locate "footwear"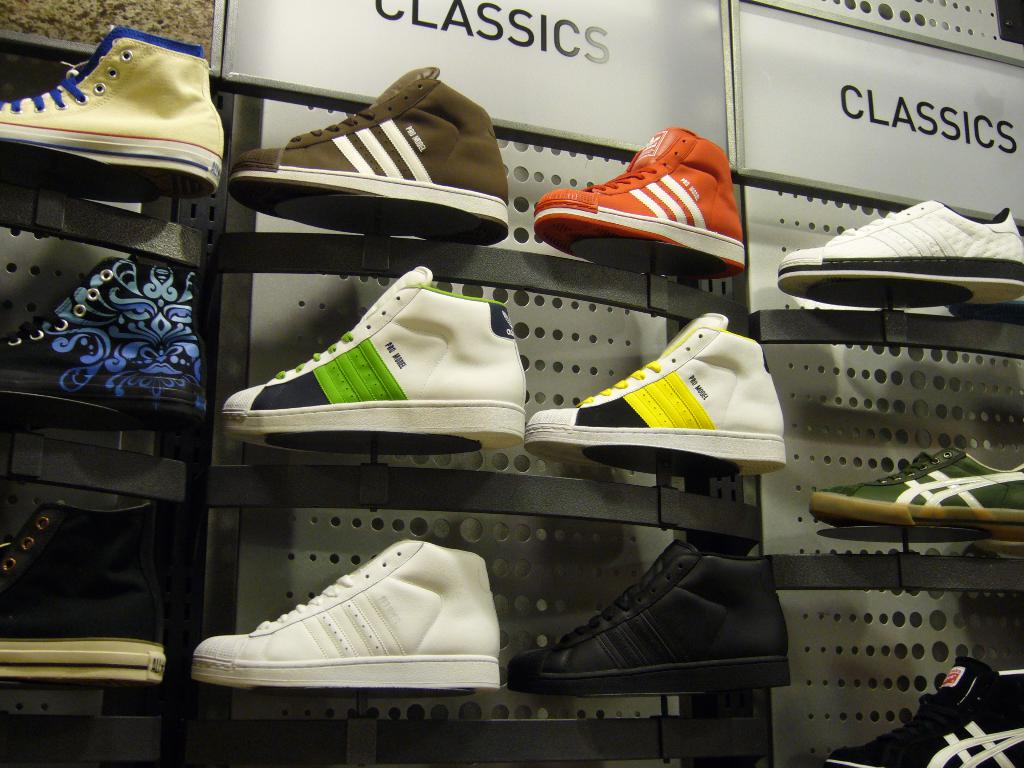
[227,66,511,246]
